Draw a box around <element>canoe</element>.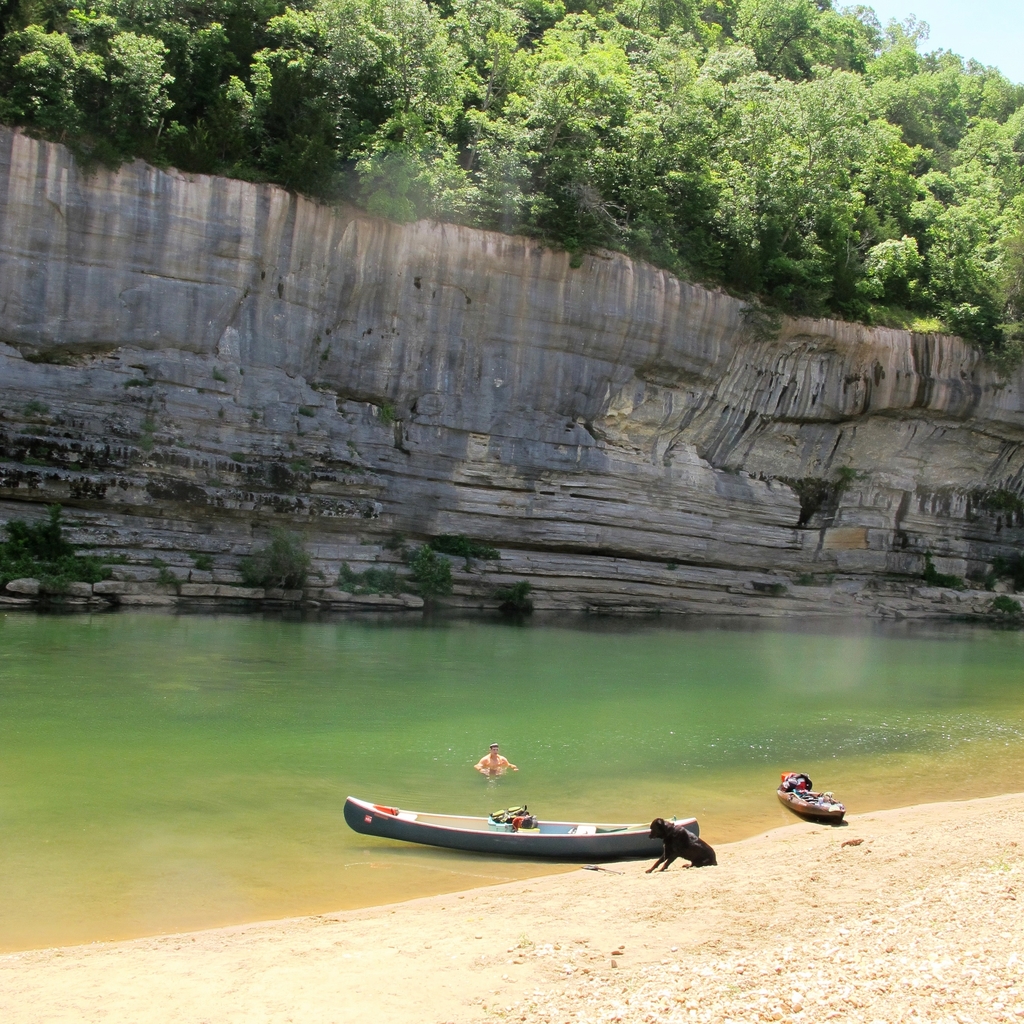
BBox(341, 758, 733, 871).
